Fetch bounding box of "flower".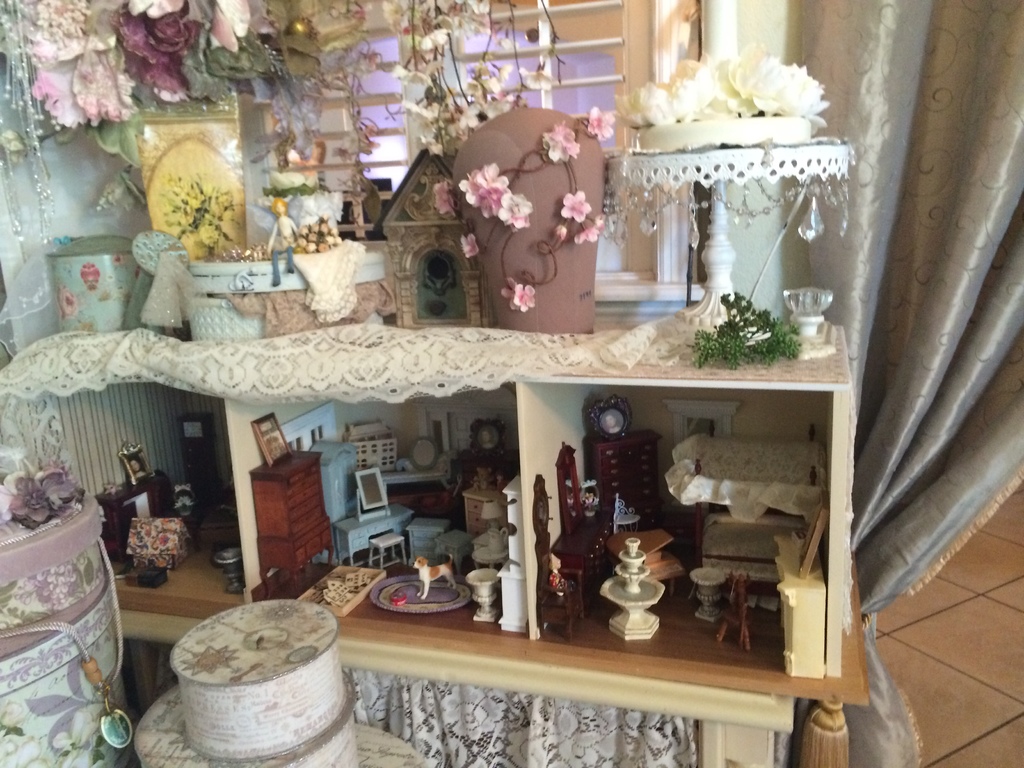
Bbox: [x1=459, y1=230, x2=480, y2=257].
